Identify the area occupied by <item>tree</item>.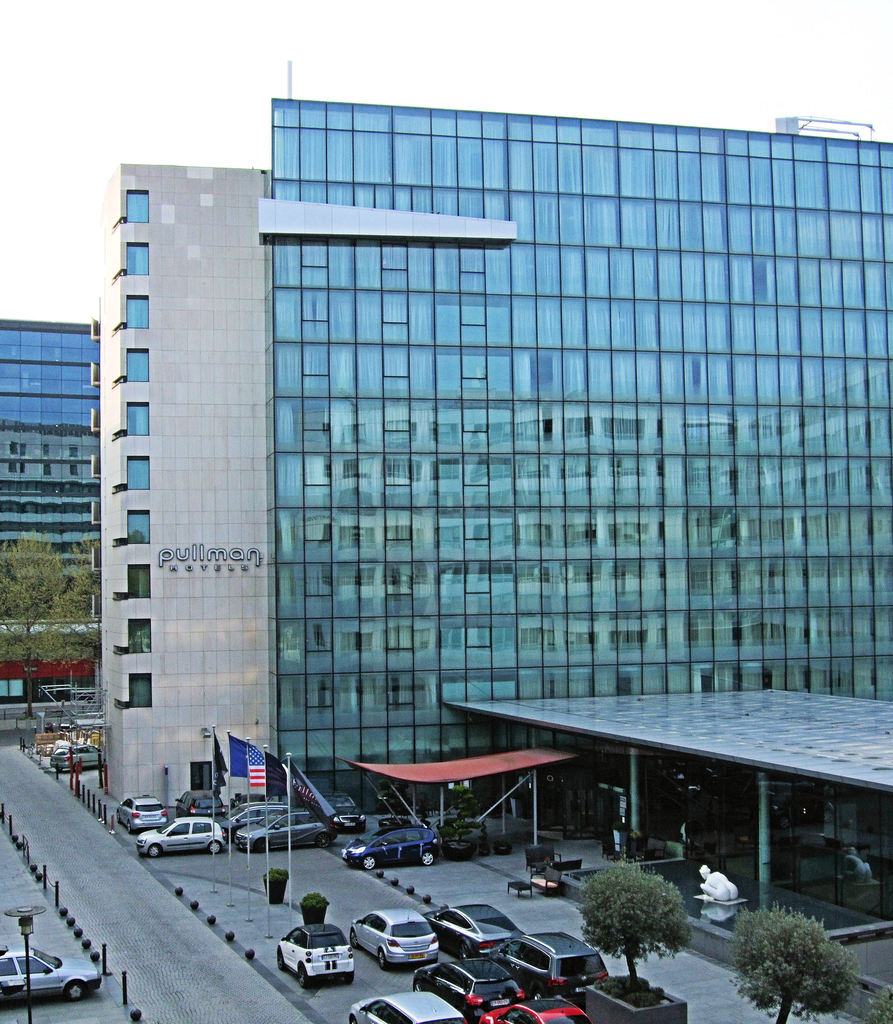
Area: bbox=(0, 521, 101, 717).
